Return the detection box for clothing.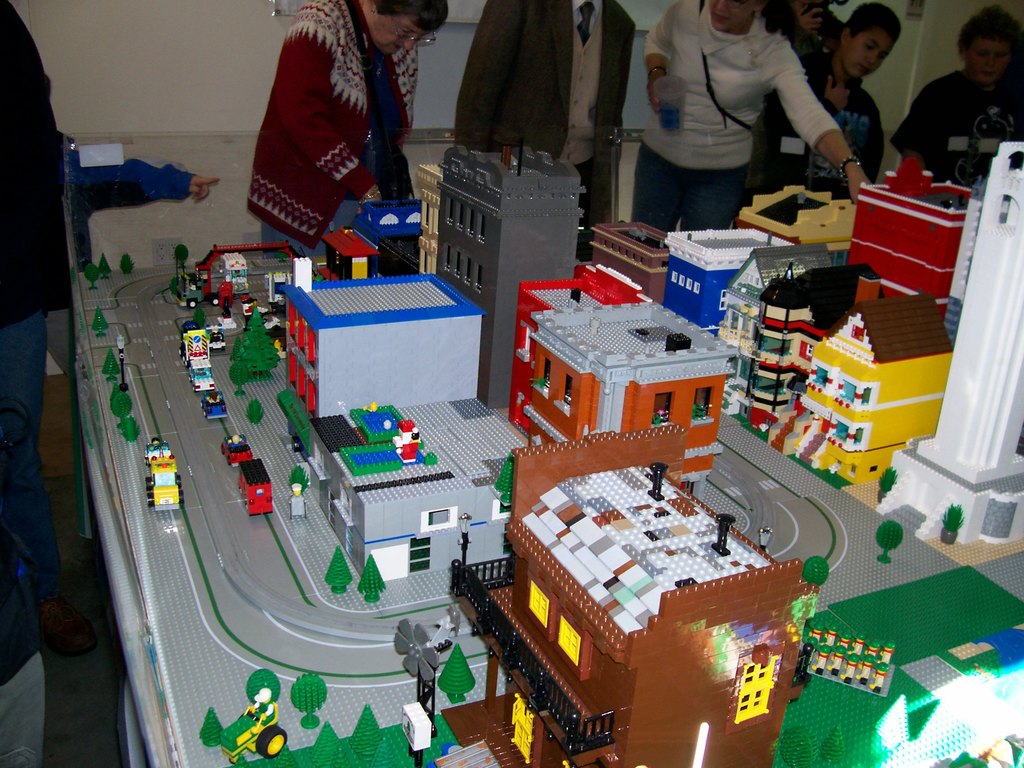
{"x1": 77, "y1": 146, "x2": 216, "y2": 209}.
